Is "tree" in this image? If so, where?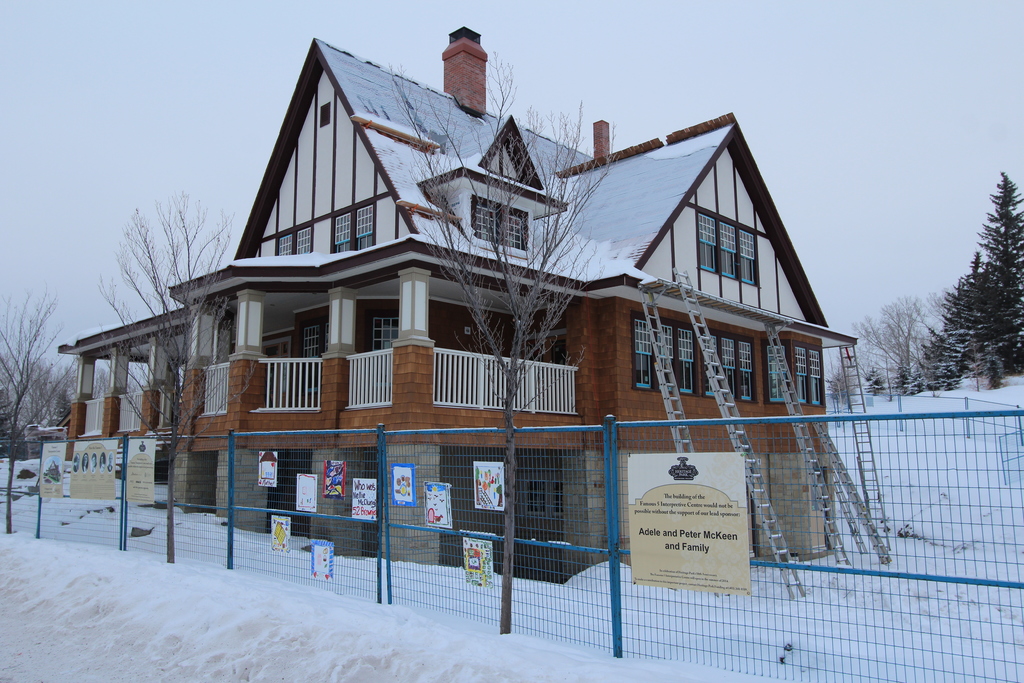
Yes, at bbox=(98, 188, 257, 566).
